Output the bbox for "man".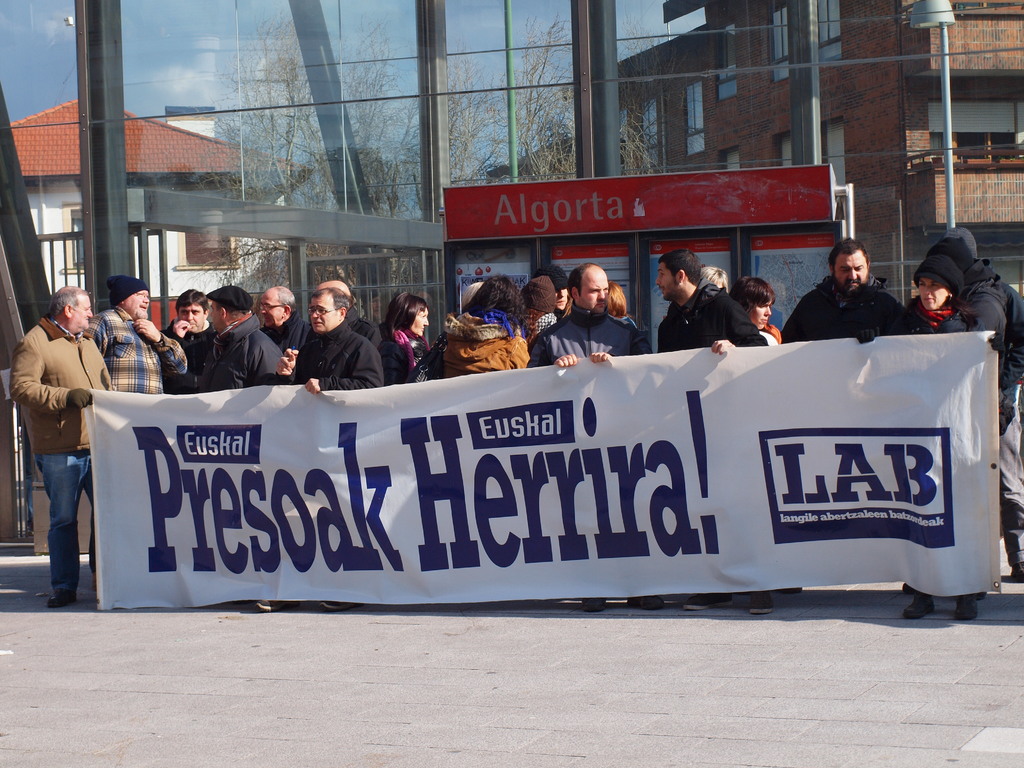
box=[80, 275, 189, 396].
